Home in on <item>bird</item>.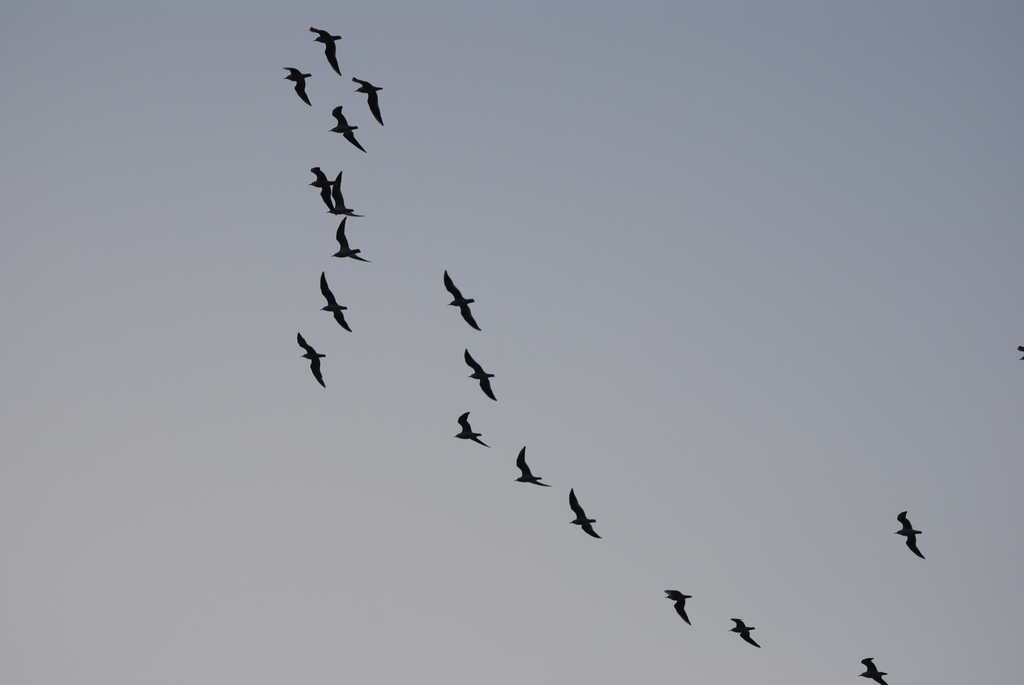
Homed in at {"x1": 321, "y1": 274, "x2": 356, "y2": 335}.
